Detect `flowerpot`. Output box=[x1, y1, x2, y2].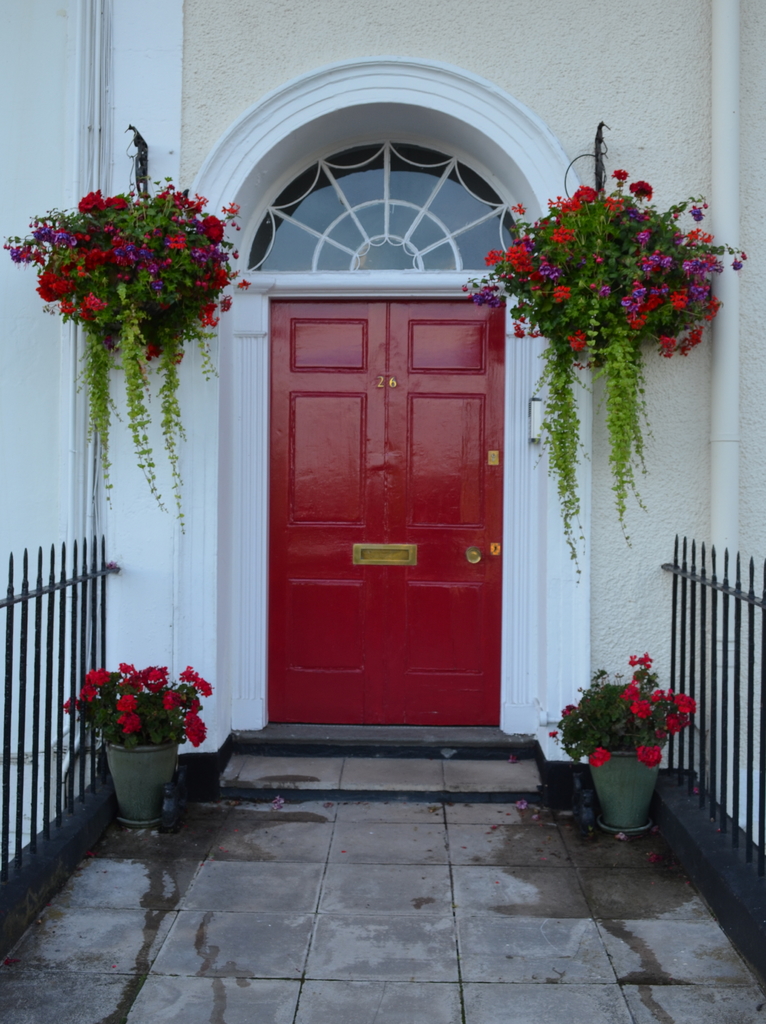
box=[566, 737, 676, 834].
